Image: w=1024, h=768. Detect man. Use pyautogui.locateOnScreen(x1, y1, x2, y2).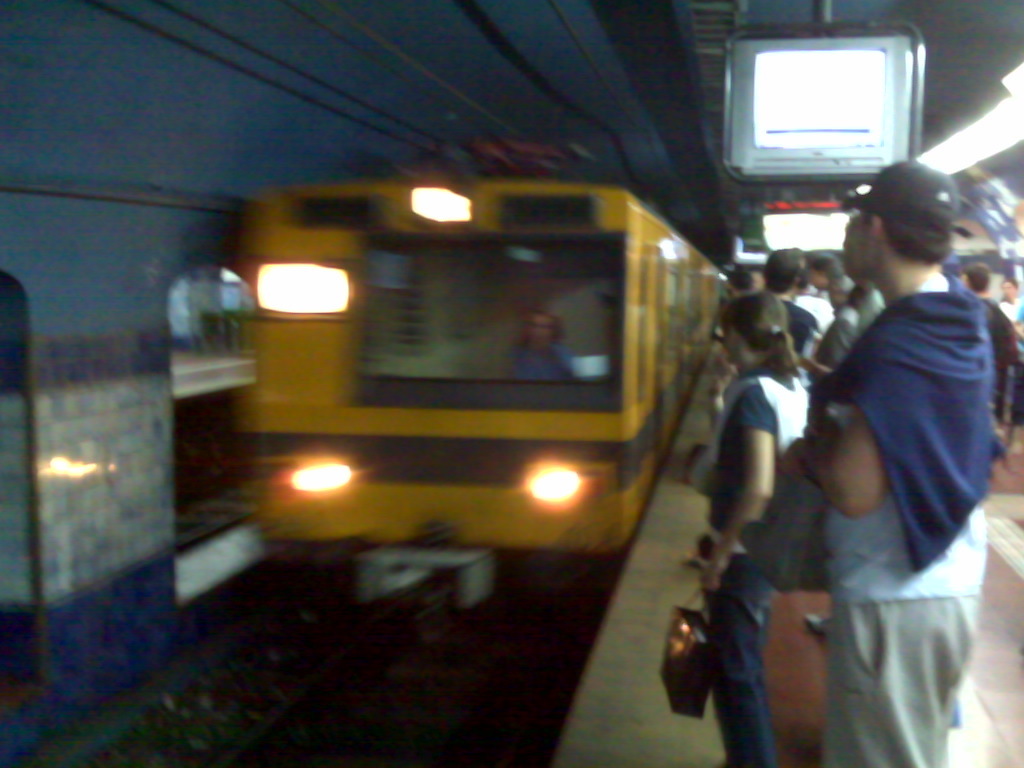
pyautogui.locateOnScreen(779, 156, 1008, 764).
